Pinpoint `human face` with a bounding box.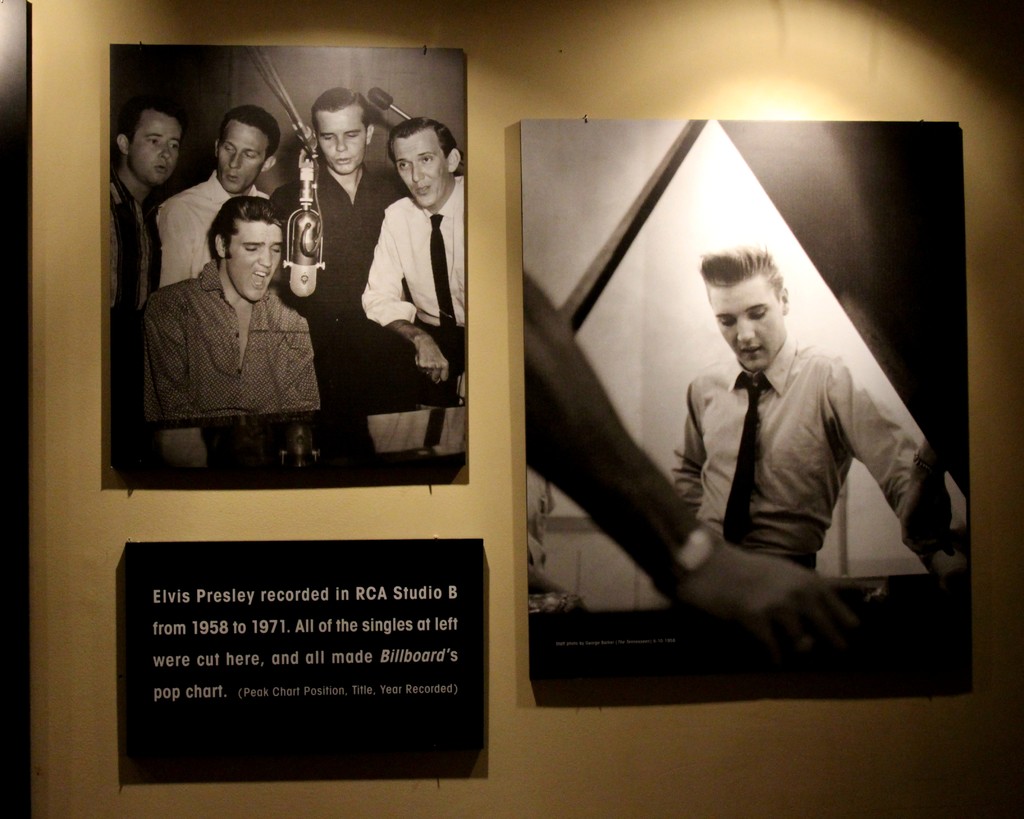
region(216, 116, 266, 194).
